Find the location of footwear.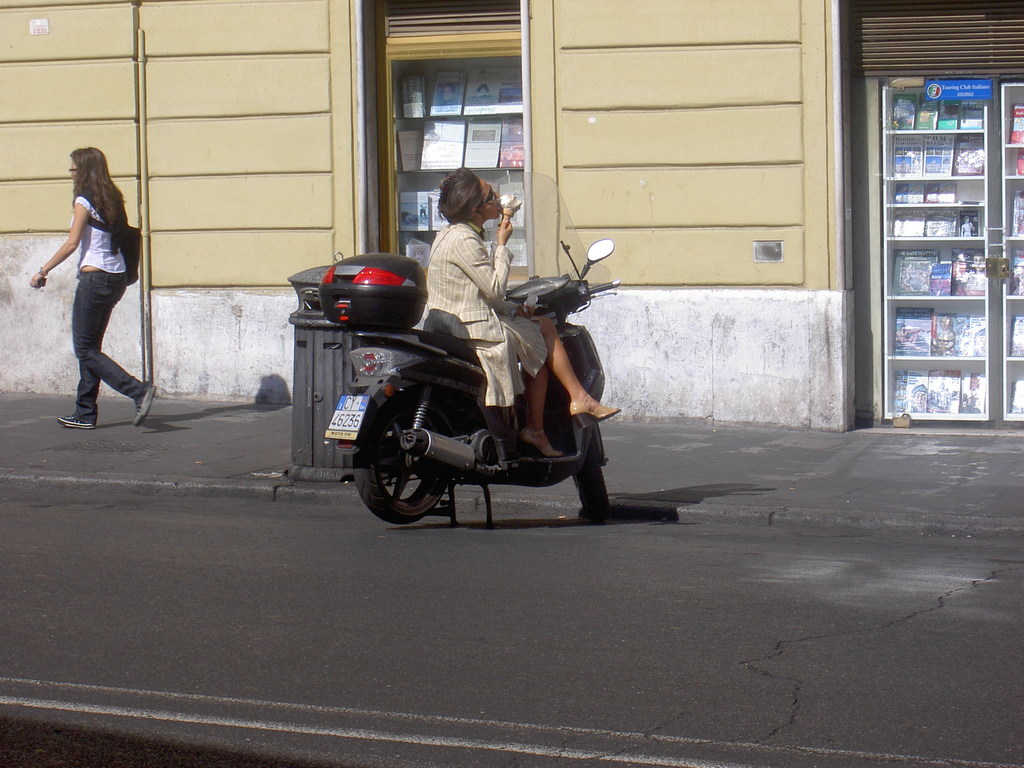
Location: <bbox>520, 430, 569, 458</bbox>.
